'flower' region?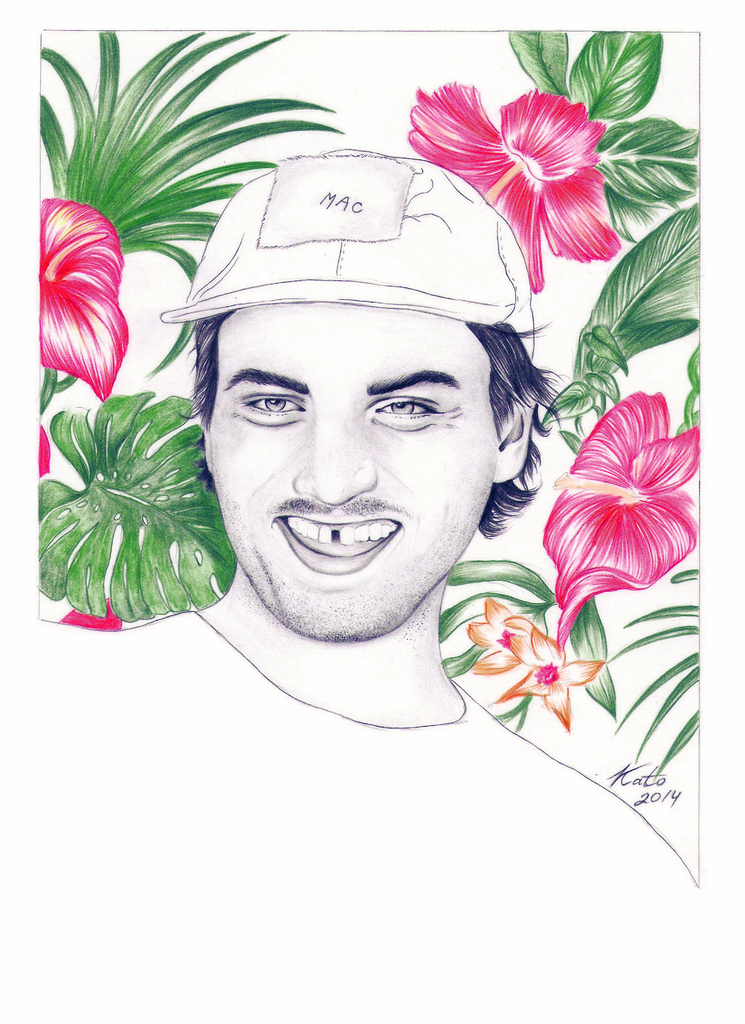
<region>542, 371, 701, 617</region>
